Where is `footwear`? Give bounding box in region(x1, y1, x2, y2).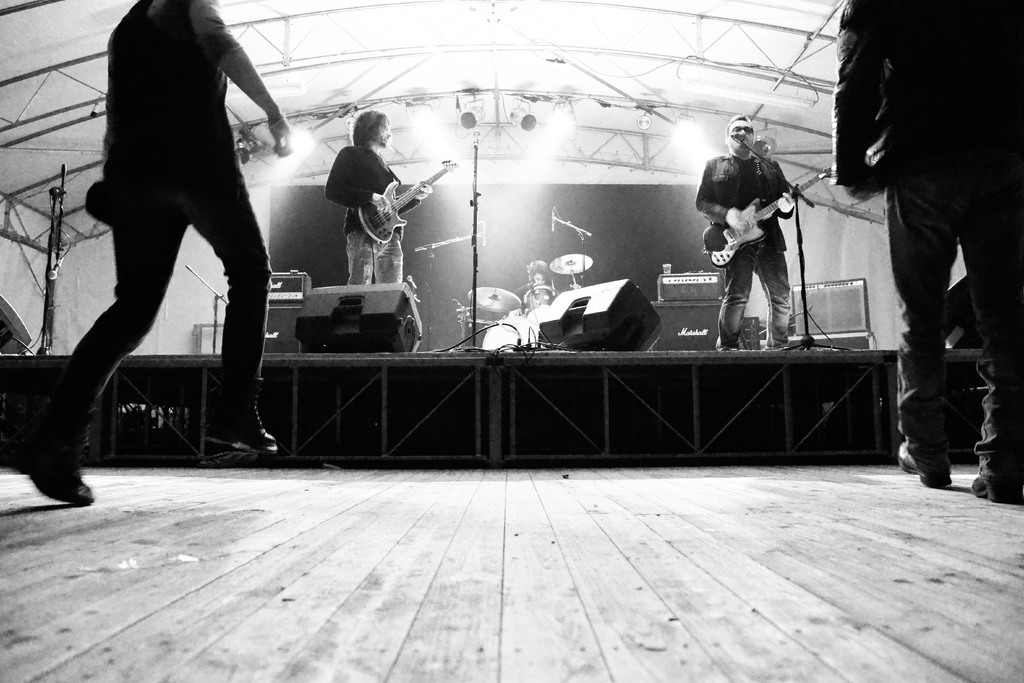
region(972, 478, 1023, 502).
